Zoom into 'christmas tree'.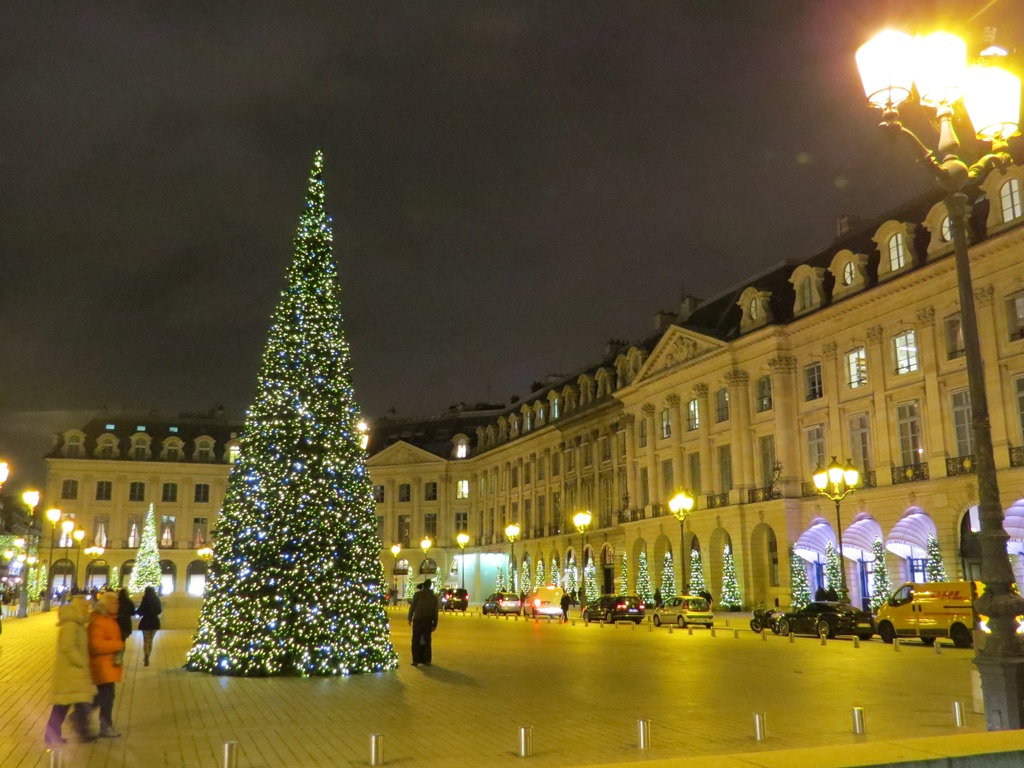
Zoom target: region(789, 543, 812, 610).
